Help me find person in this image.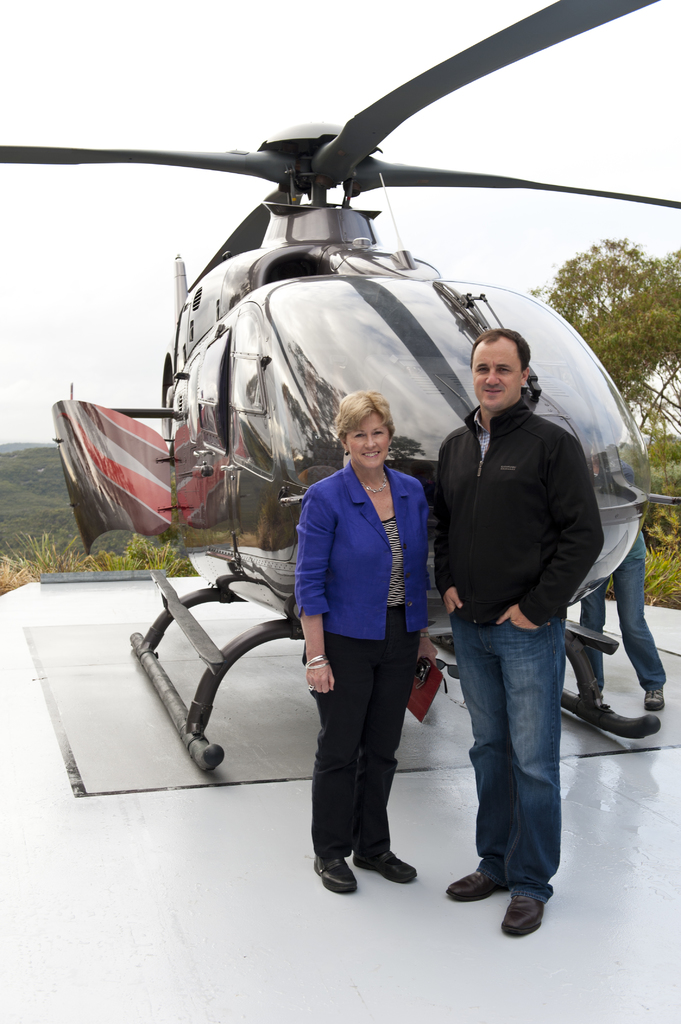
Found it: <bbox>424, 323, 604, 935</bbox>.
